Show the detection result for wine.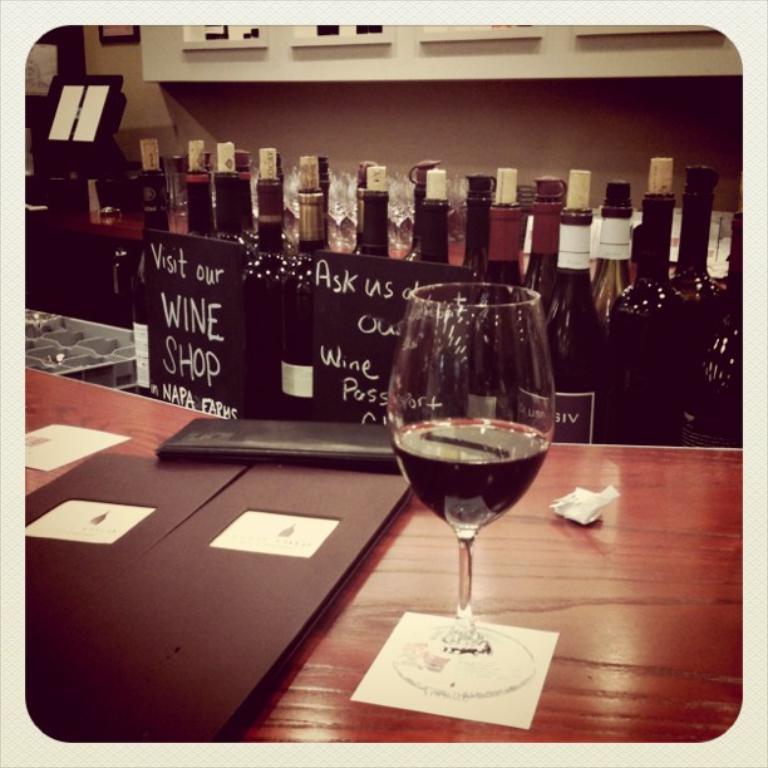
BBox(376, 296, 555, 700).
